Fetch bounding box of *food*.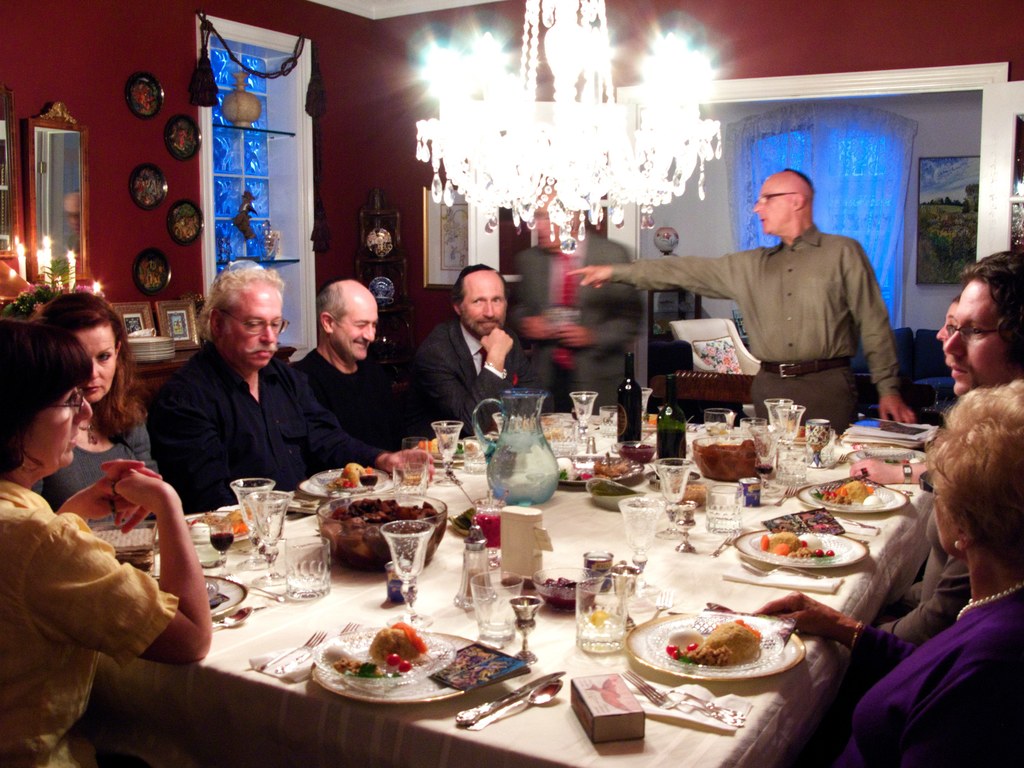
Bbox: (326, 458, 378, 492).
